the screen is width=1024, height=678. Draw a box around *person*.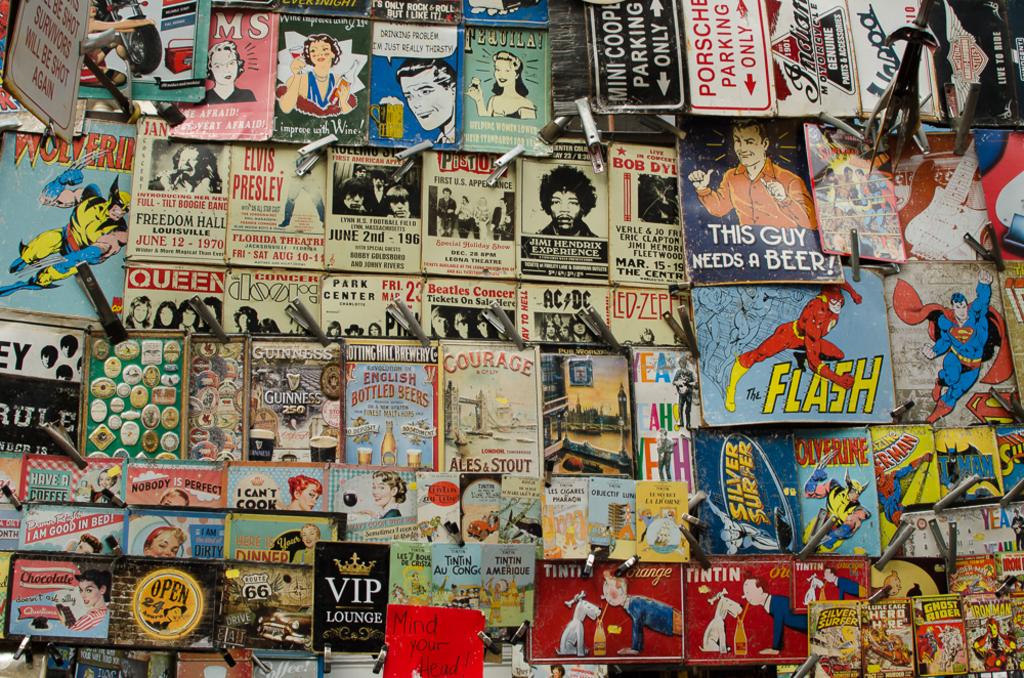
[left=63, top=535, right=101, bottom=553].
